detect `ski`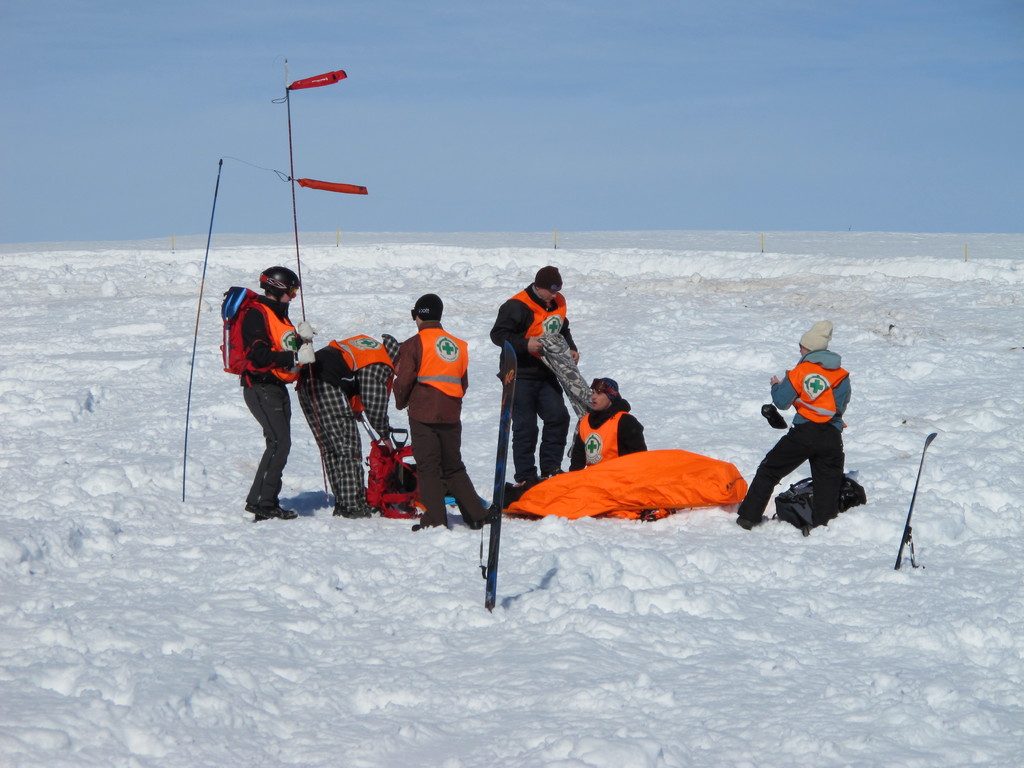
<region>892, 432, 936, 568</region>
